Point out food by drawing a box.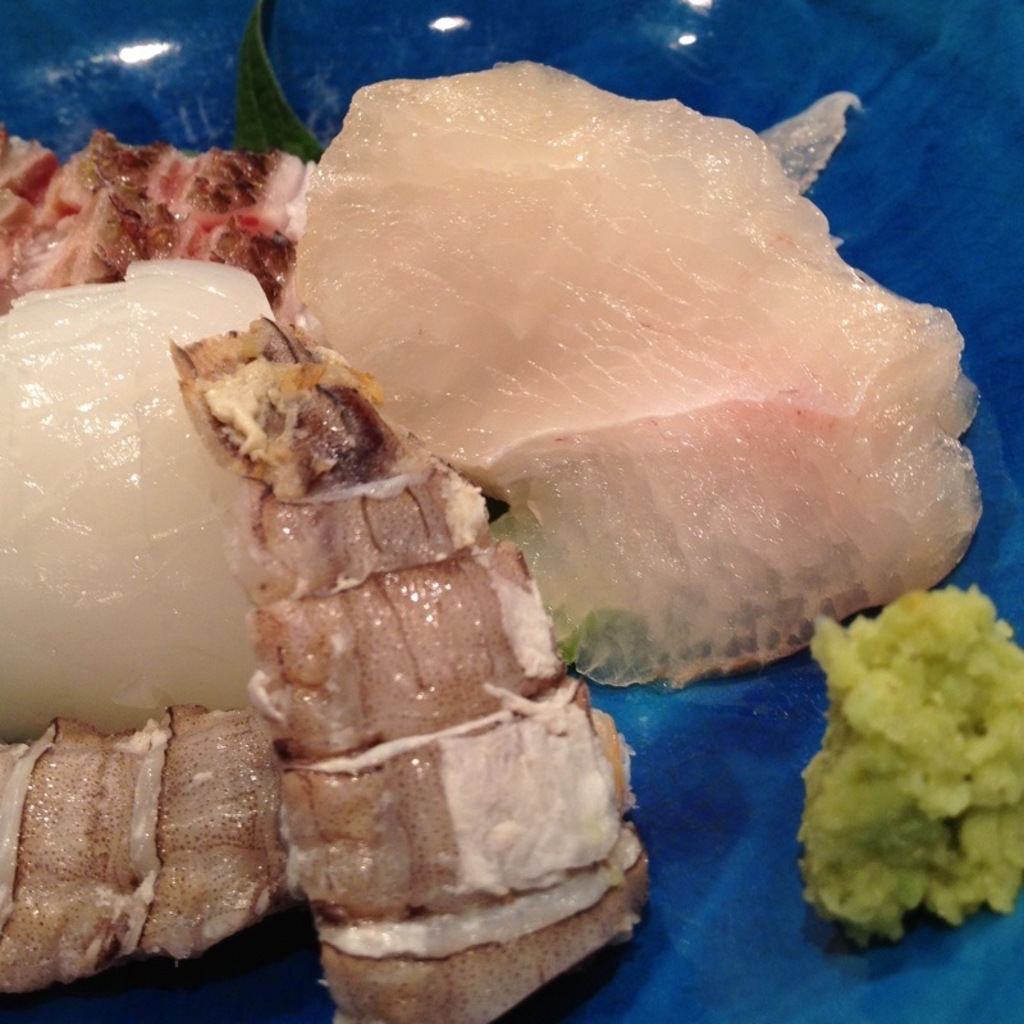
box=[782, 544, 1004, 969].
